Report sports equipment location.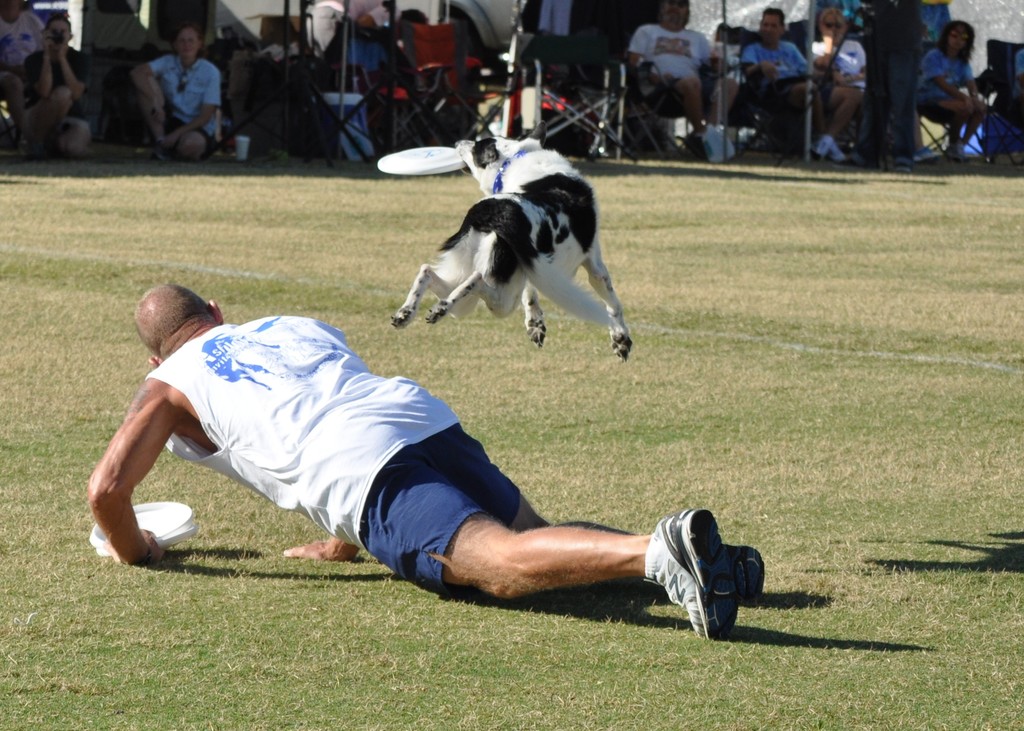
Report: 96/529/200/559.
